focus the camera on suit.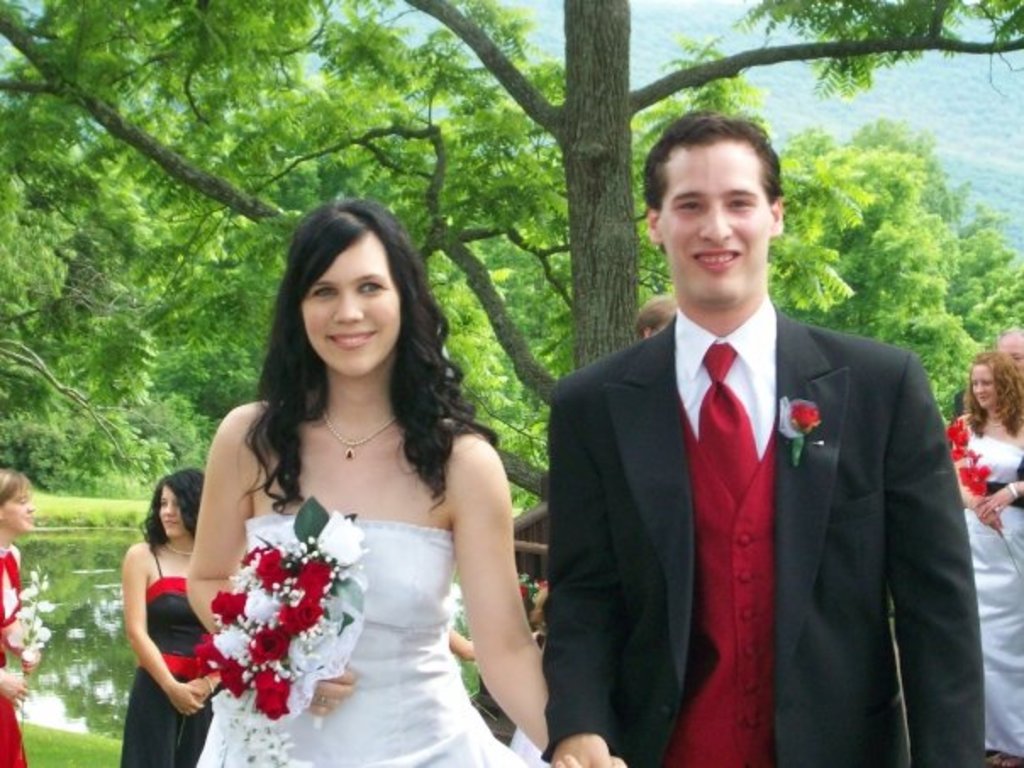
Focus region: {"x1": 537, "y1": 305, "x2": 987, "y2": 766}.
